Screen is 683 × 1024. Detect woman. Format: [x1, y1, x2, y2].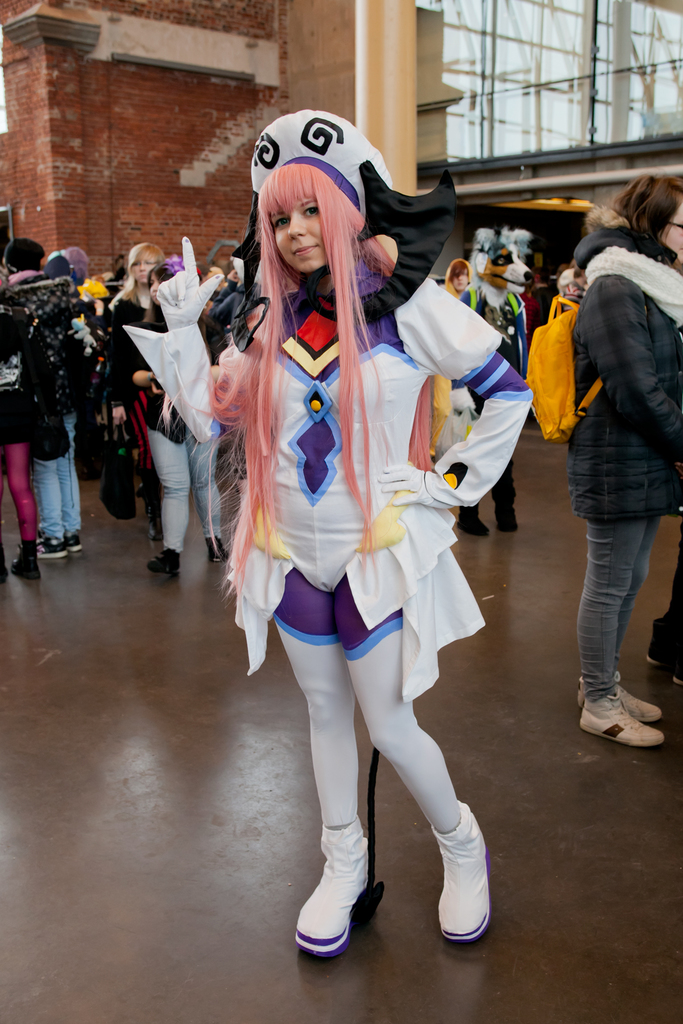
[200, 109, 508, 964].
